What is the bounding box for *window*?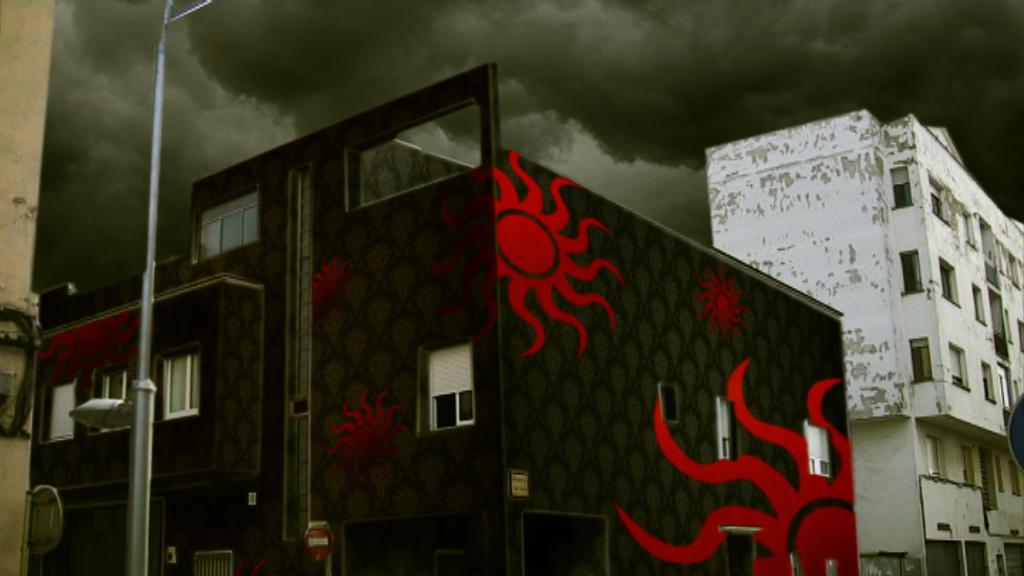
locate(970, 285, 991, 327).
